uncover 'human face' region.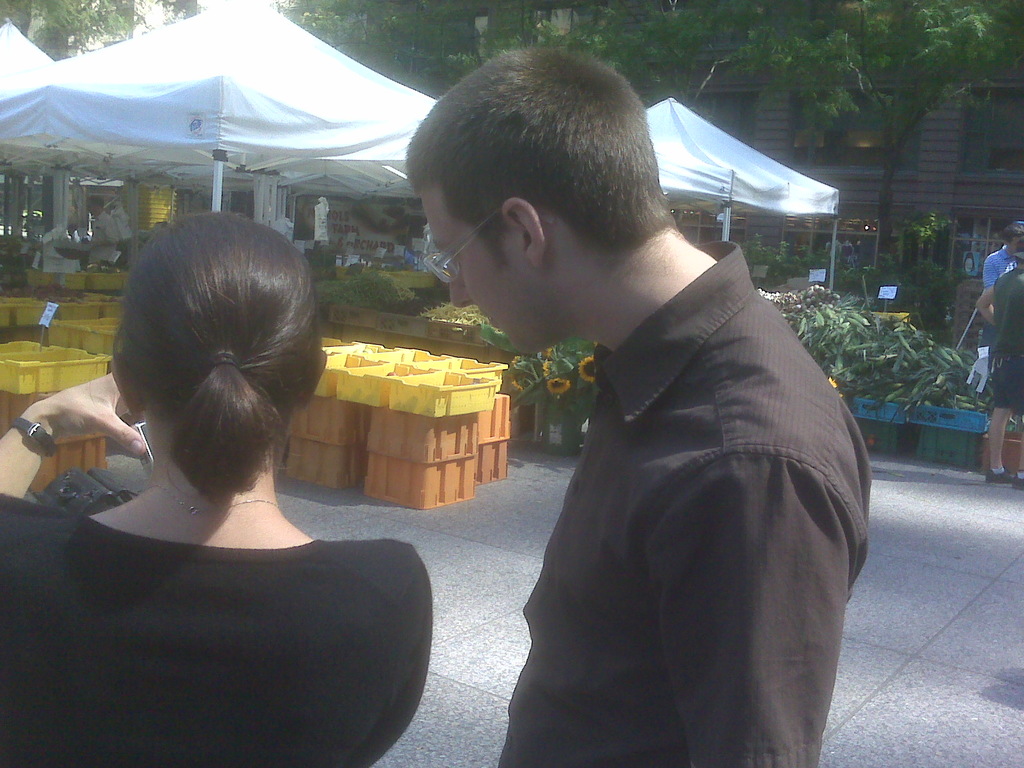
Uncovered: box=[416, 193, 532, 365].
